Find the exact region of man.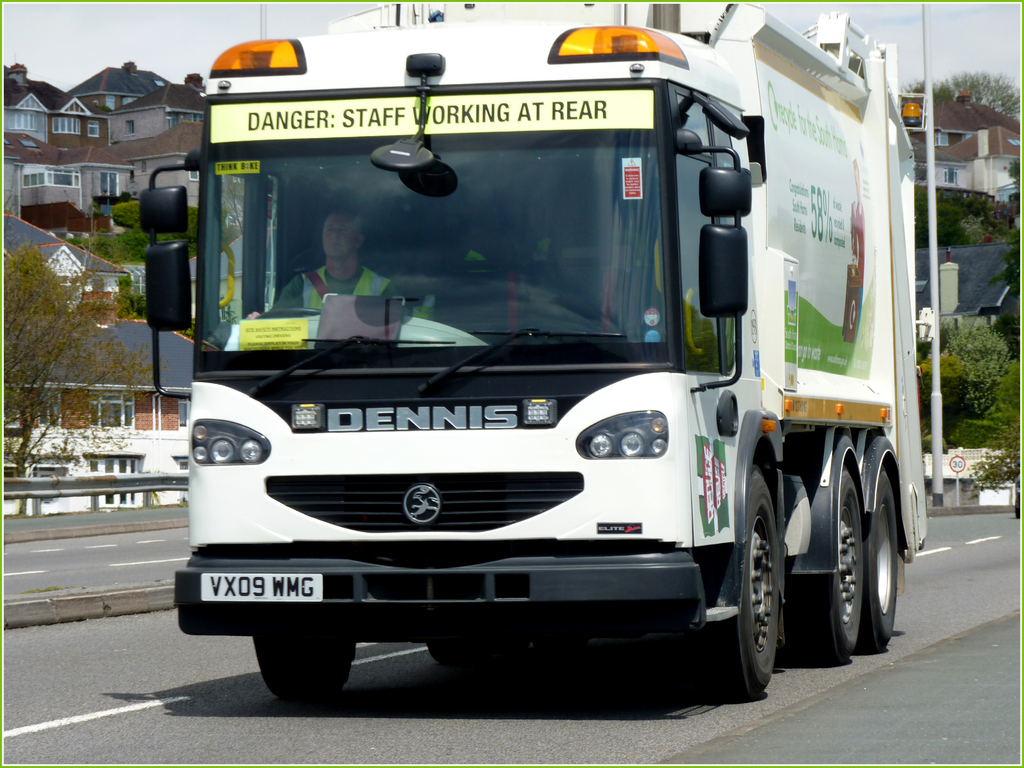
Exact region: {"left": 269, "top": 214, "right": 396, "bottom": 310}.
